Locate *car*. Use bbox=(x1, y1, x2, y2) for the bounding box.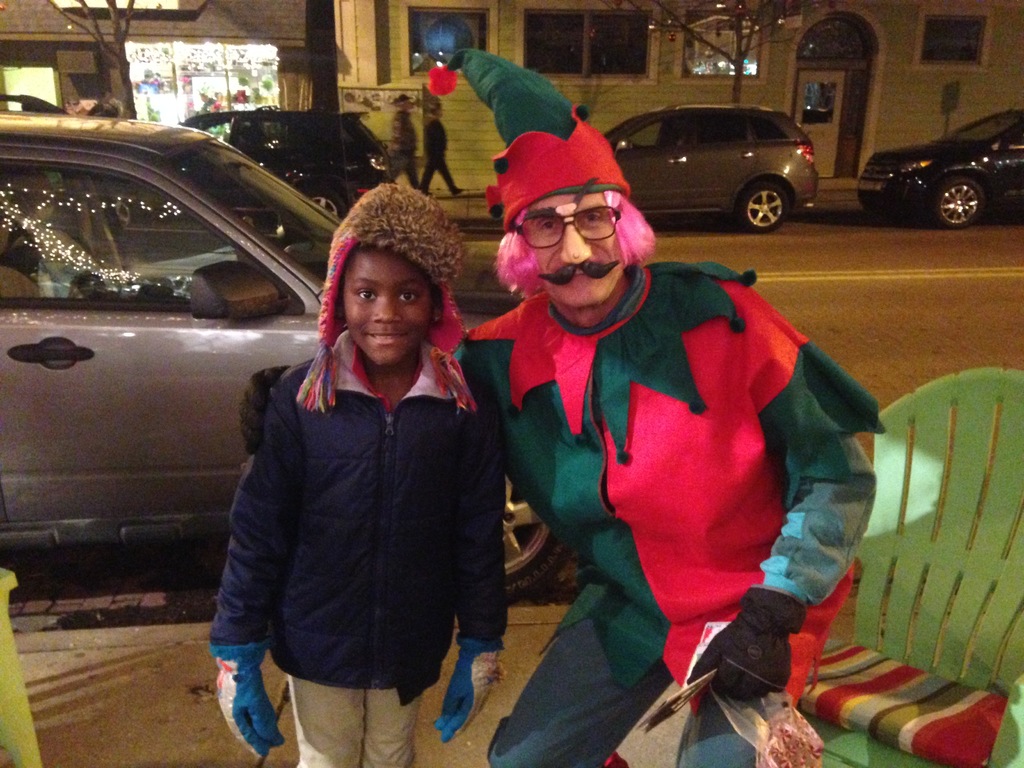
bbox=(0, 93, 568, 612).
